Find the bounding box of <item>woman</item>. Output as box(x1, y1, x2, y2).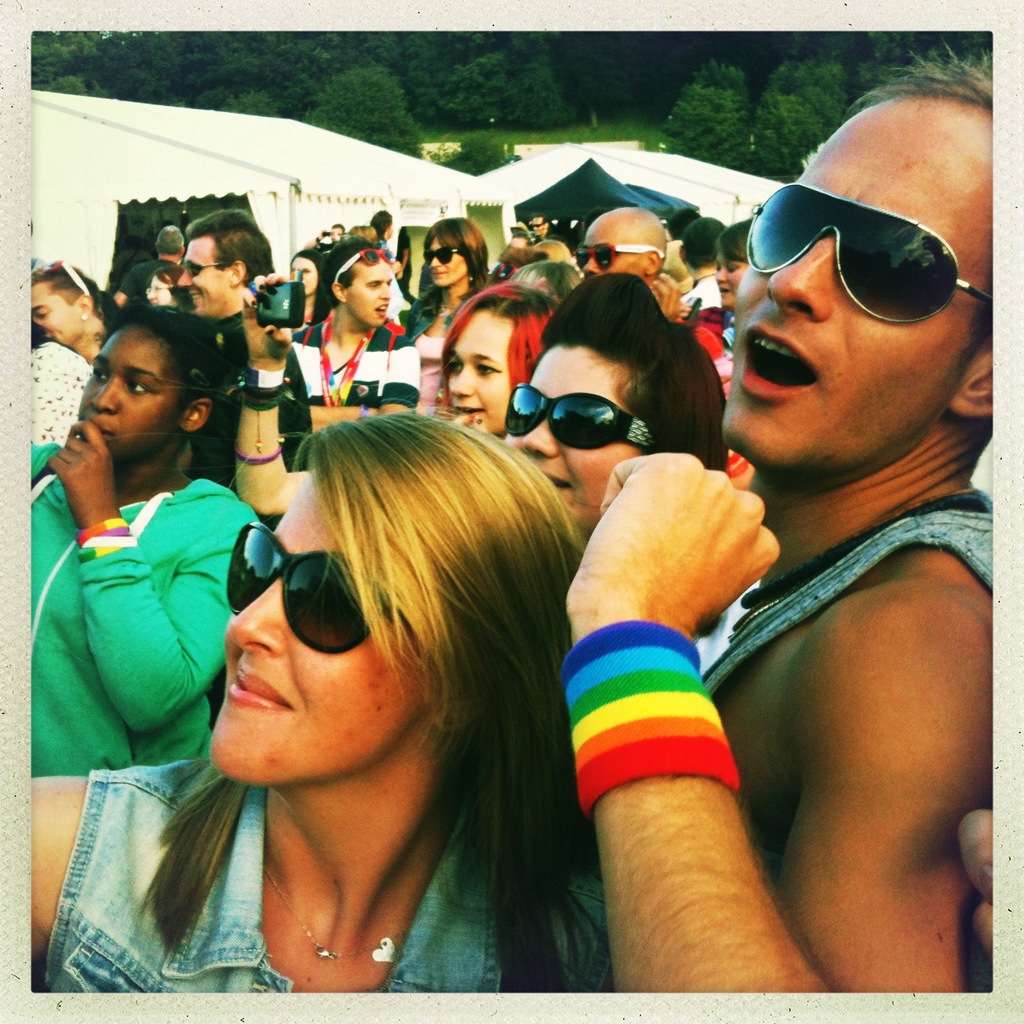
box(27, 307, 265, 787).
